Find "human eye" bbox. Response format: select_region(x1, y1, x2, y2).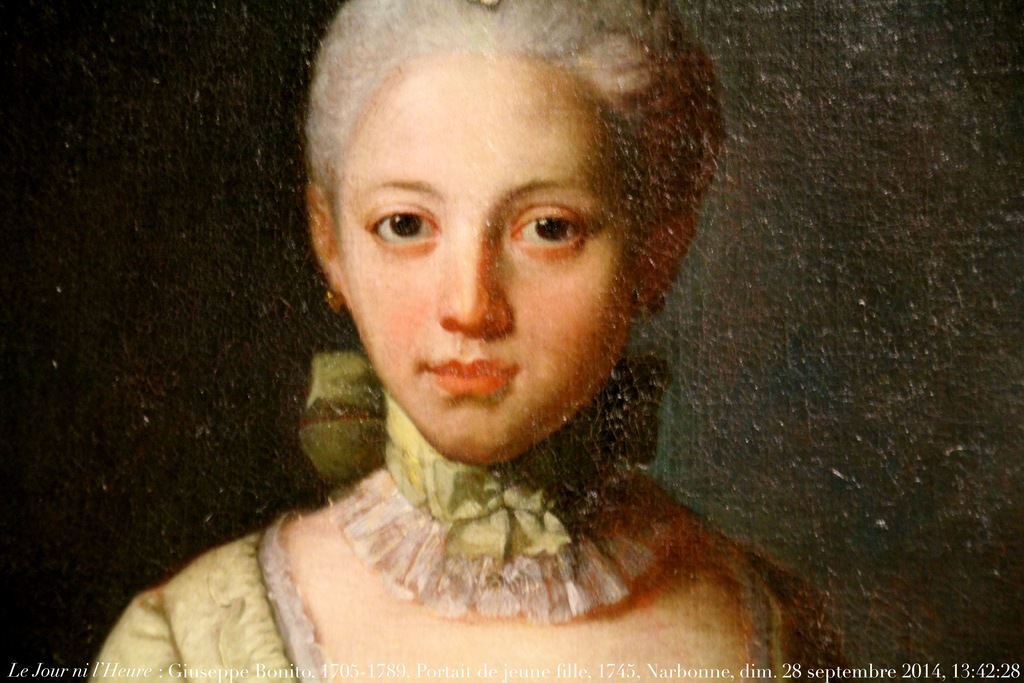
select_region(361, 203, 444, 257).
